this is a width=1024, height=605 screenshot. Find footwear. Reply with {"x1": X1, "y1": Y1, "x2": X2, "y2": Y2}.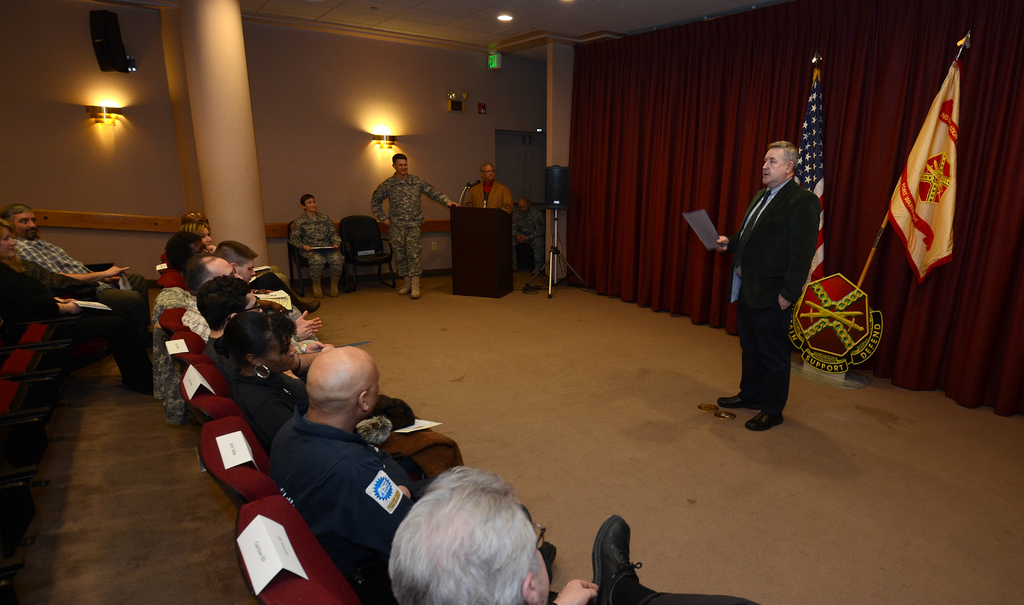
{"x1": 330, "y1": 278, "x2": 340, "y2": 298}.
